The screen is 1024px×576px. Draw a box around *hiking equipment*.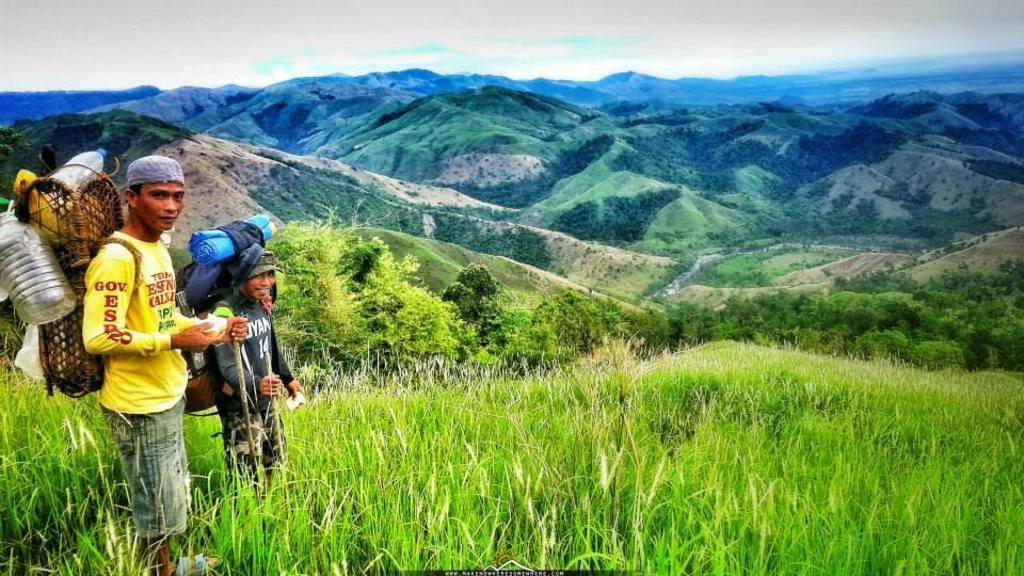
BBox(231, 329, 259, 492).
